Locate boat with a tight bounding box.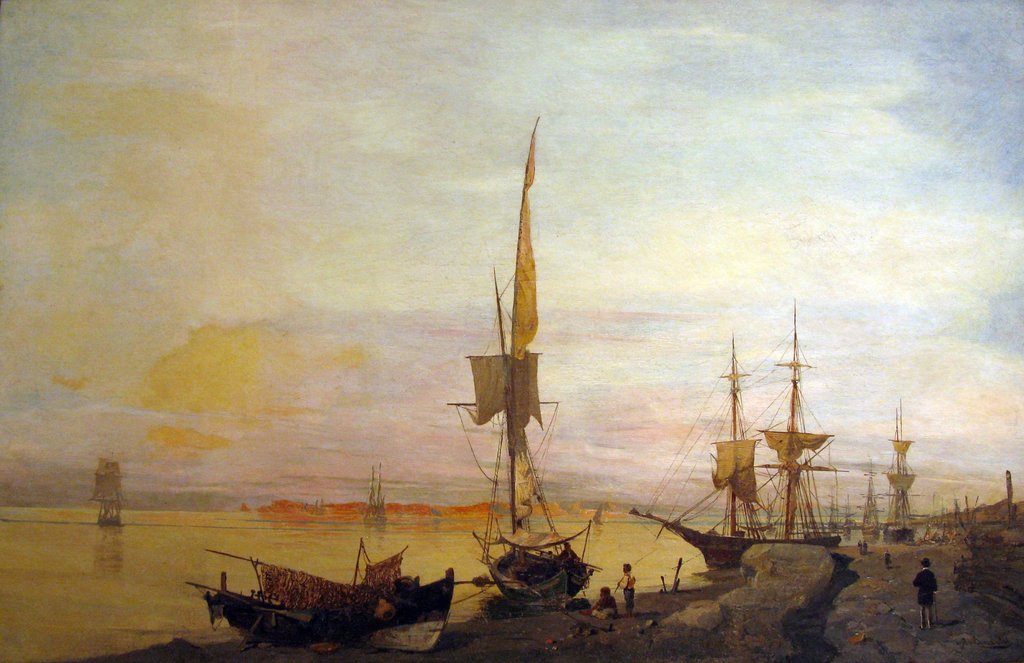
<bbox>437, 147, 598, 602</bbox>.
